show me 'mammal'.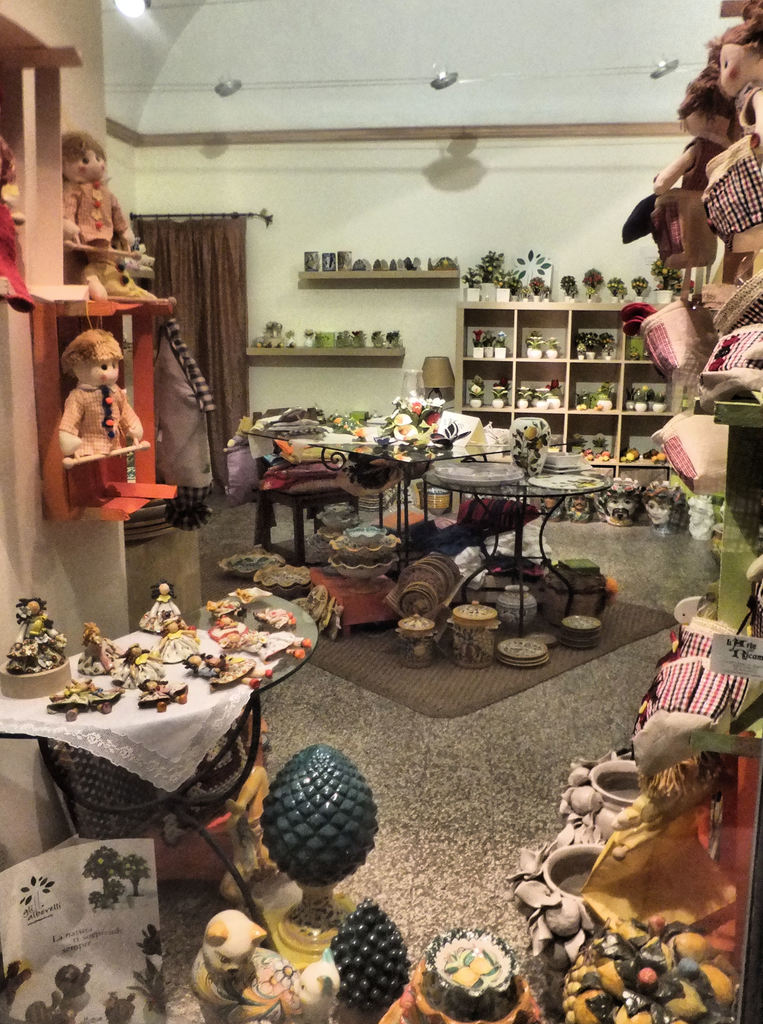
'mammal' is here: {"left": 8, "top": 596, "right": 70, "bottom": 673}.
